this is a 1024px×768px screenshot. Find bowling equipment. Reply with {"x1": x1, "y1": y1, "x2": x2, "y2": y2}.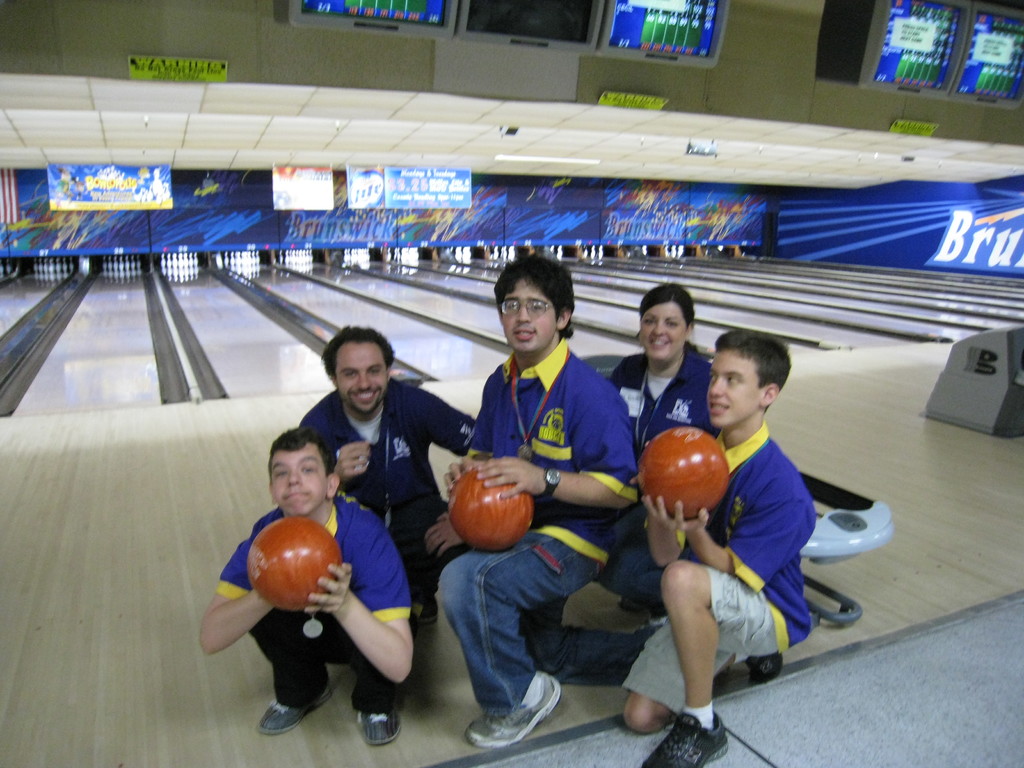
{"x1": 600, "y1": 243, "x2": 604, "y2": 257}.
